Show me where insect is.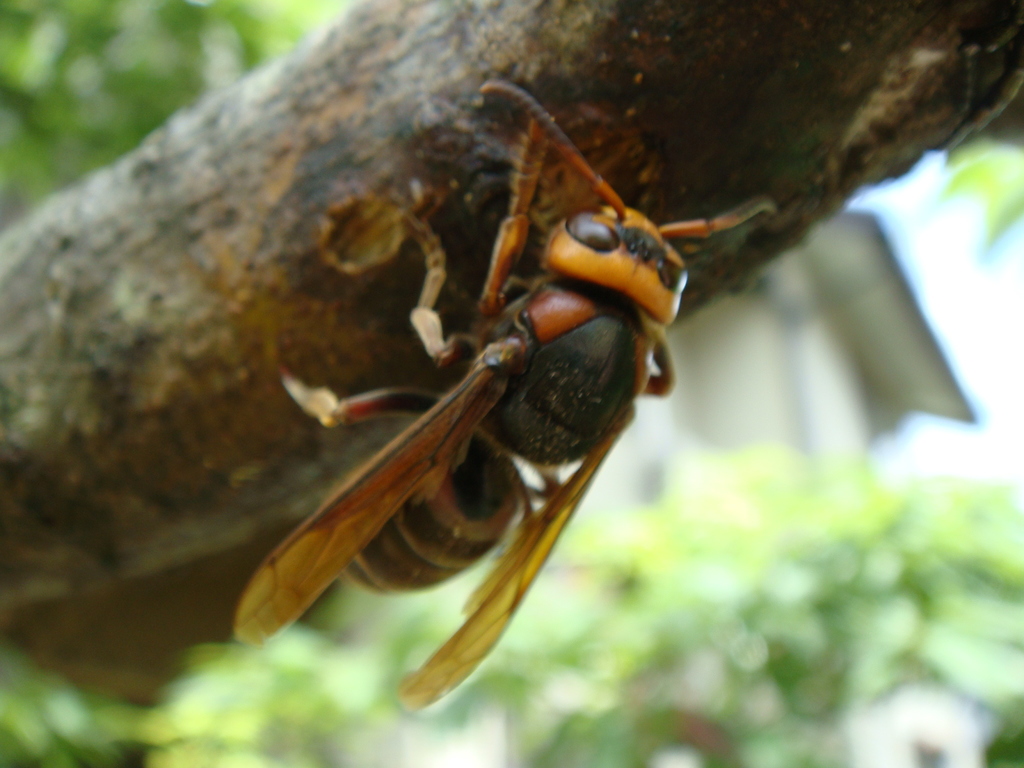
insect is at <region>232, 82, 779, 712</region>.
